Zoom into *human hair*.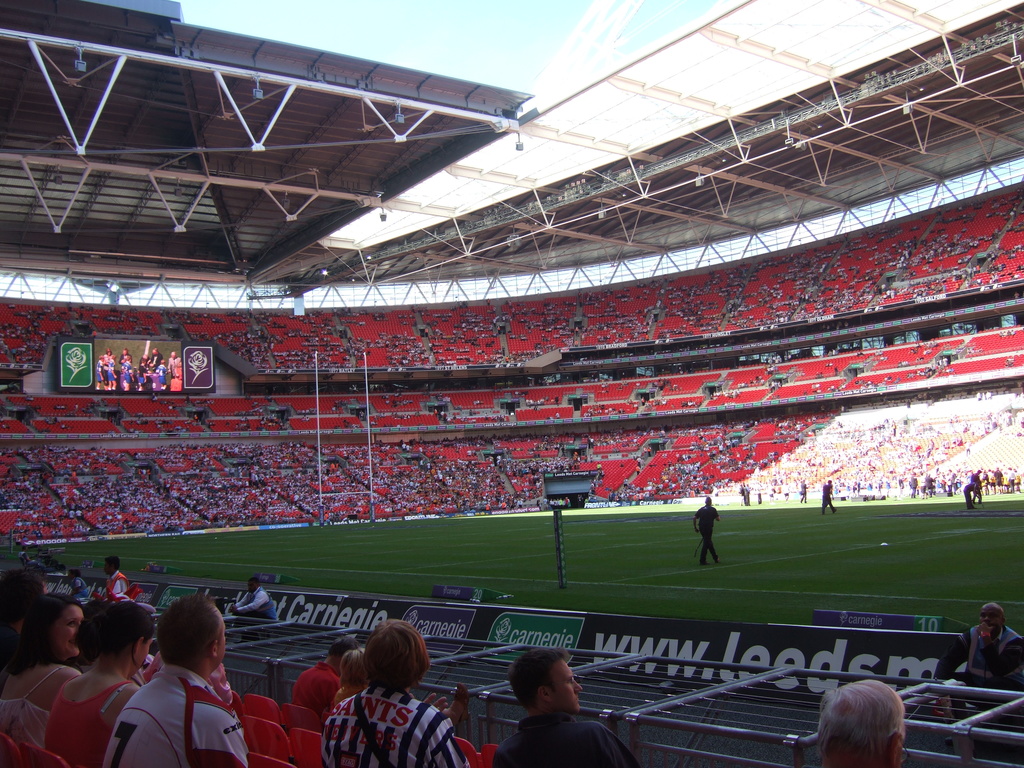
Zoom target: (13,589,76,657).
